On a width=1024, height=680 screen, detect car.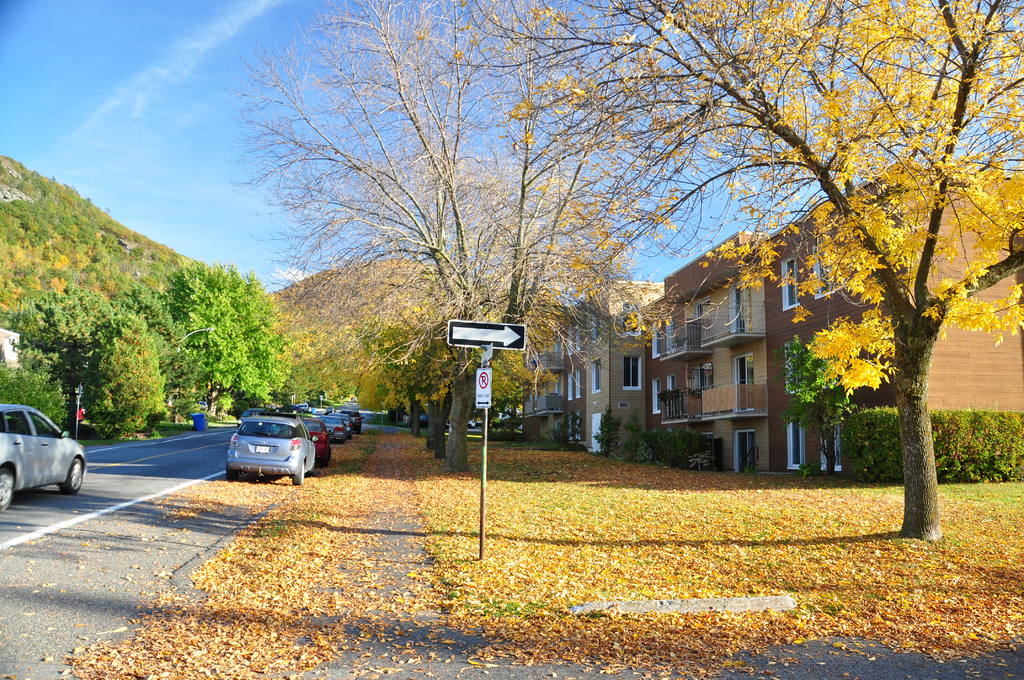
locate(0, 403, 86, 510).
